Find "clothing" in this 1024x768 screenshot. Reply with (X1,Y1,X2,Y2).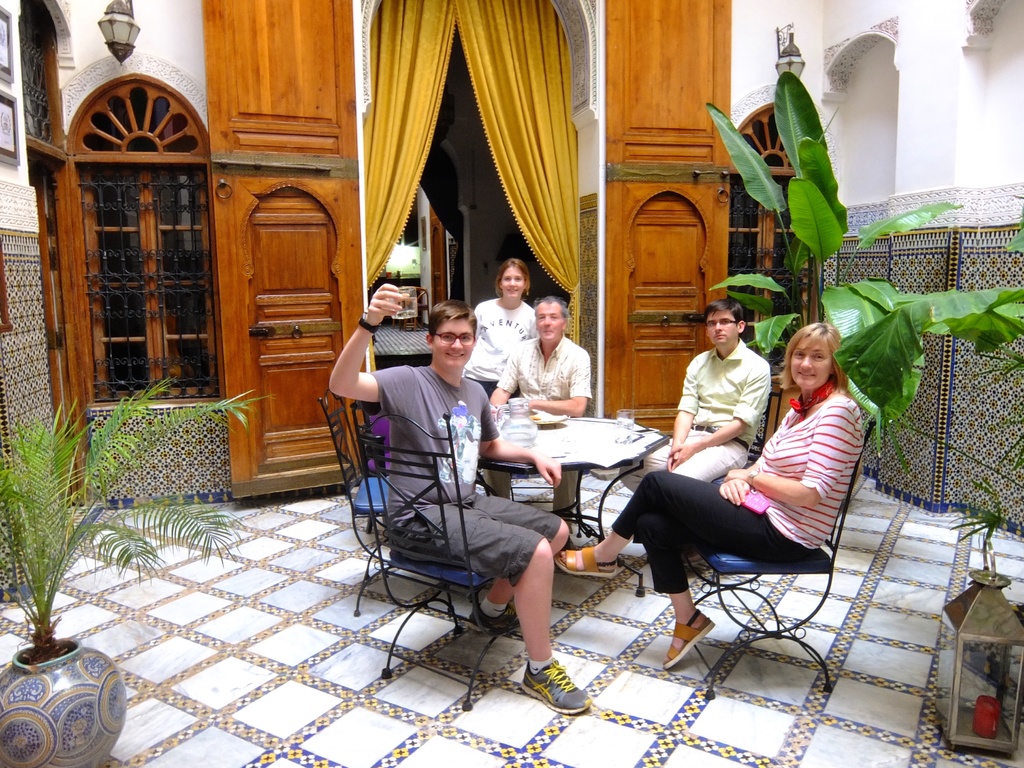
(495,337,591,426).
